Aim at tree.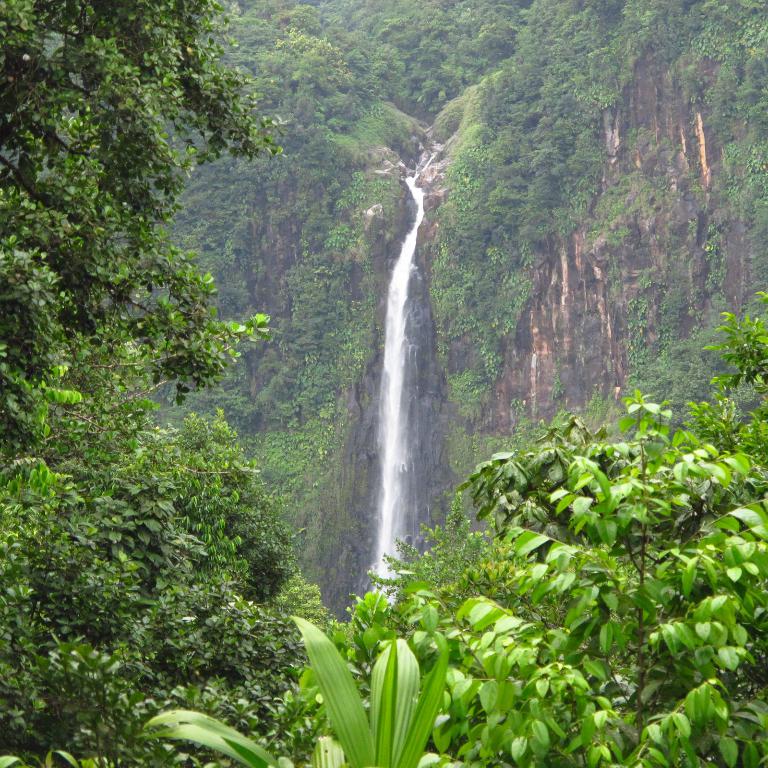
Aimed at {"x1": 261, "y1": 288, "x2": 767, "y2": 767}.
